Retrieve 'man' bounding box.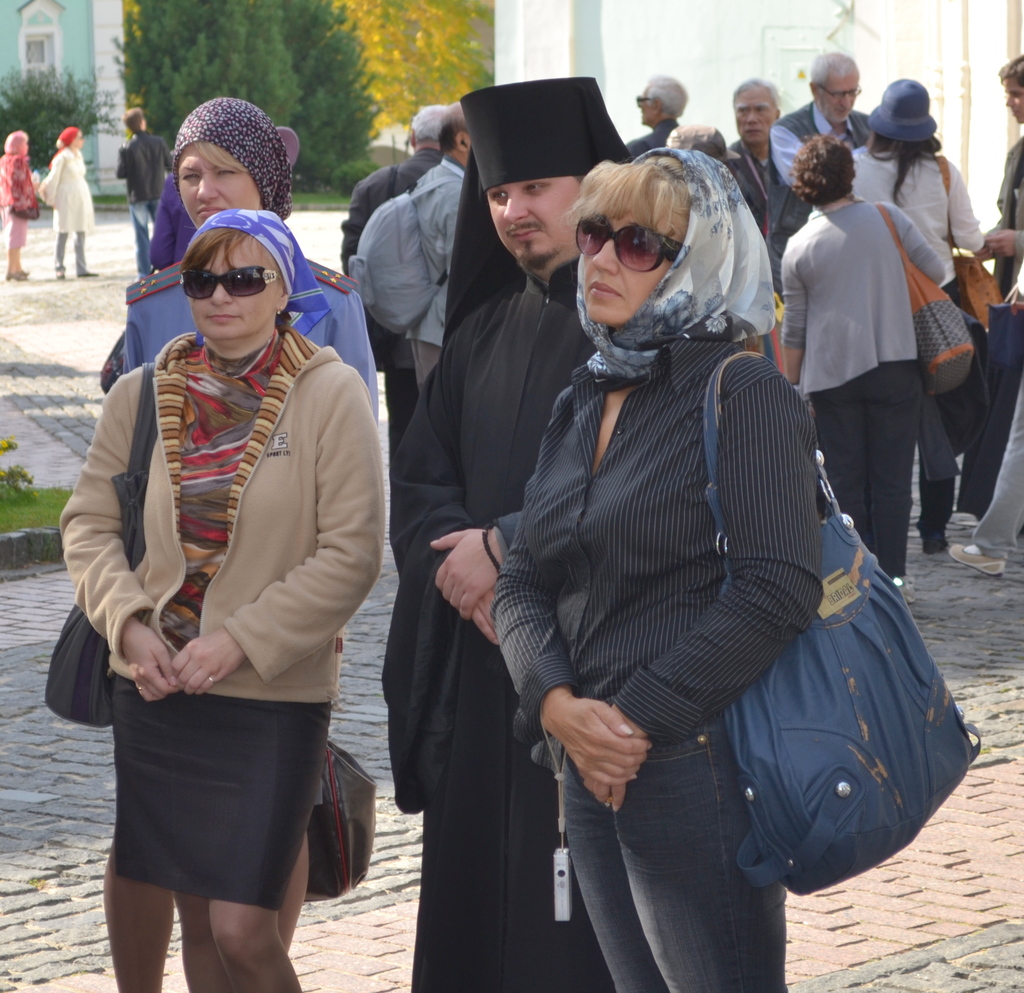
Bounding box: l=458, t=101, r=920, b=973.
